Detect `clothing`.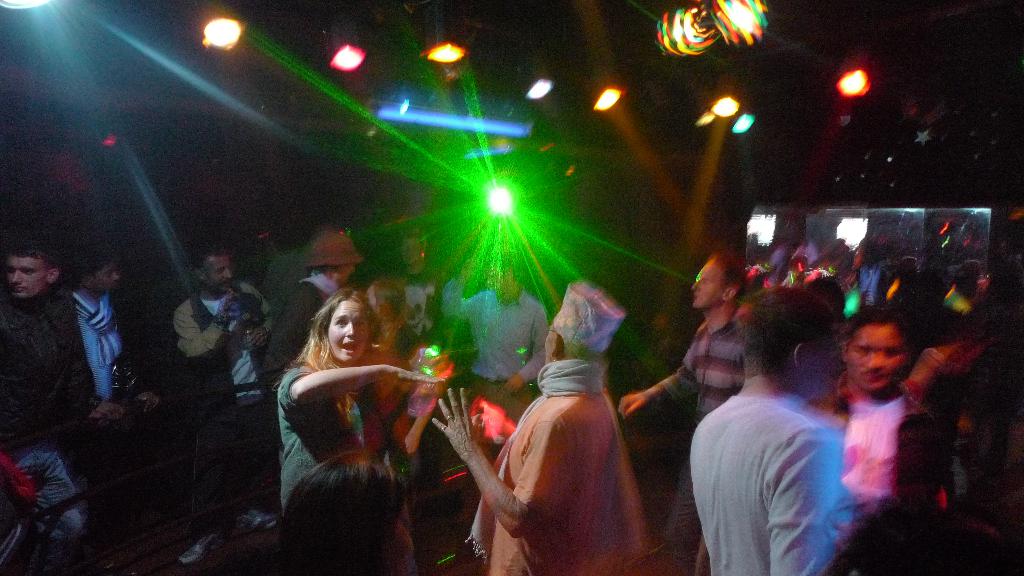
Detected at [660, 324, 755, 575].
